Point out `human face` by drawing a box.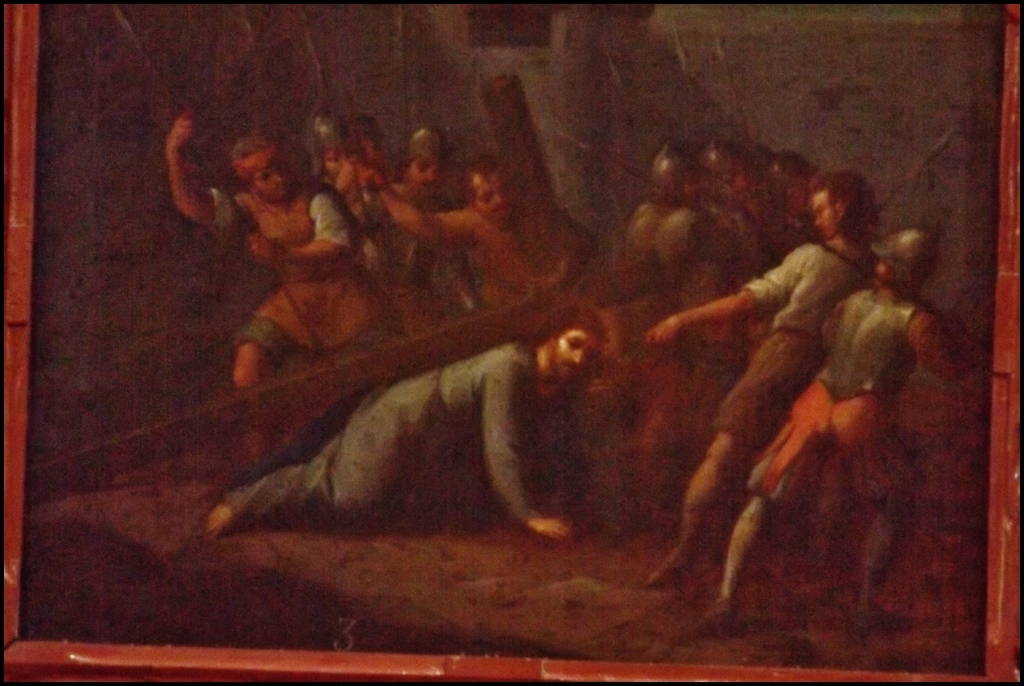
locate(243, 156, 295, 199).
